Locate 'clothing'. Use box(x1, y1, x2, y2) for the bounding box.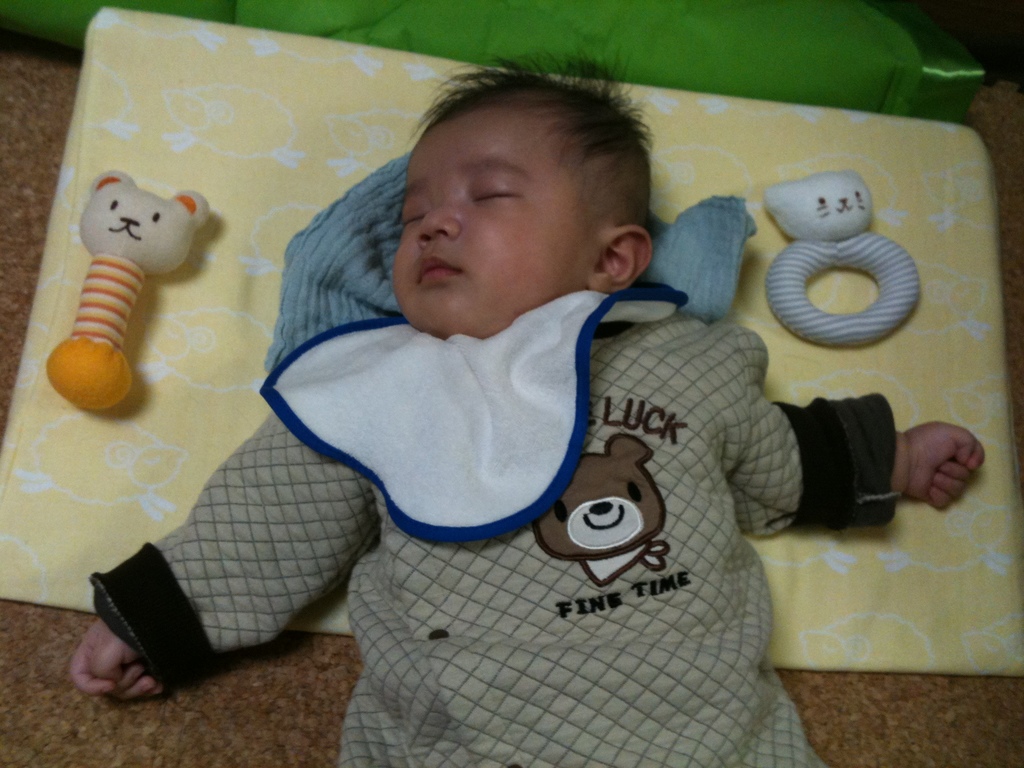
box(83, 304, 874, 767).
